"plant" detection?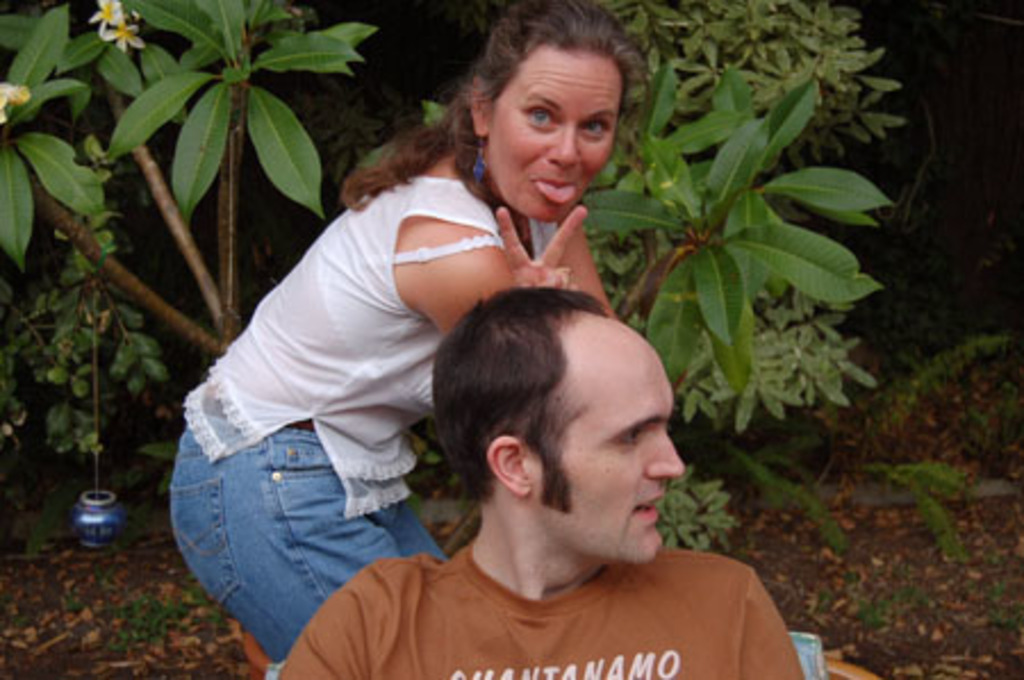
bbox=[421, 0, 906, 550]
